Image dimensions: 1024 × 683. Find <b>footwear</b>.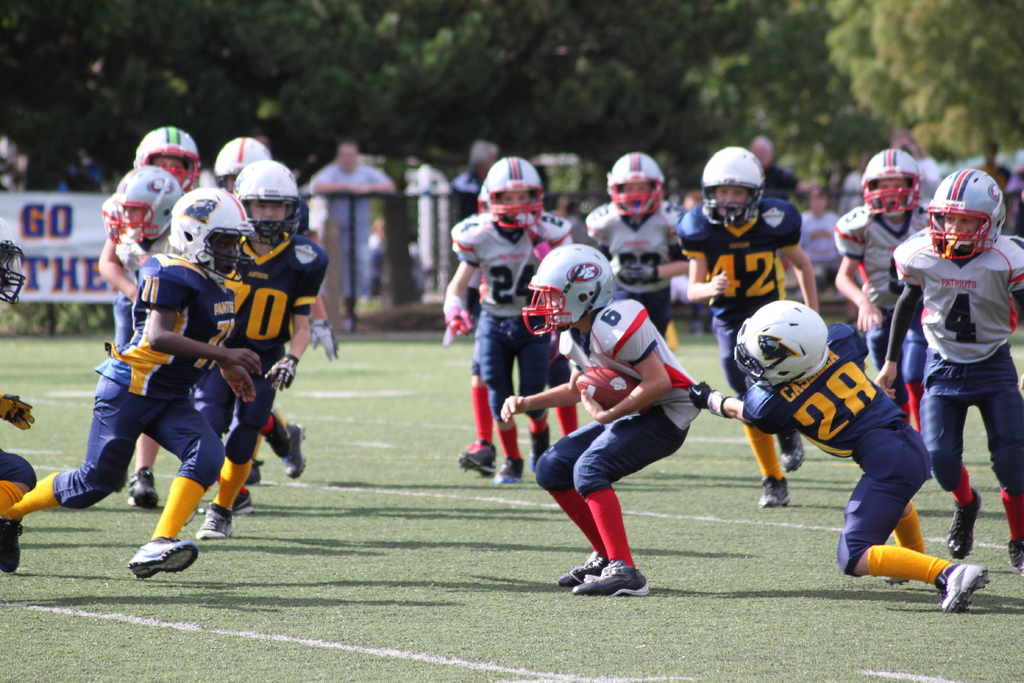
{"left": 496, "top": 459, "right": 522, "bottom": 484}.
